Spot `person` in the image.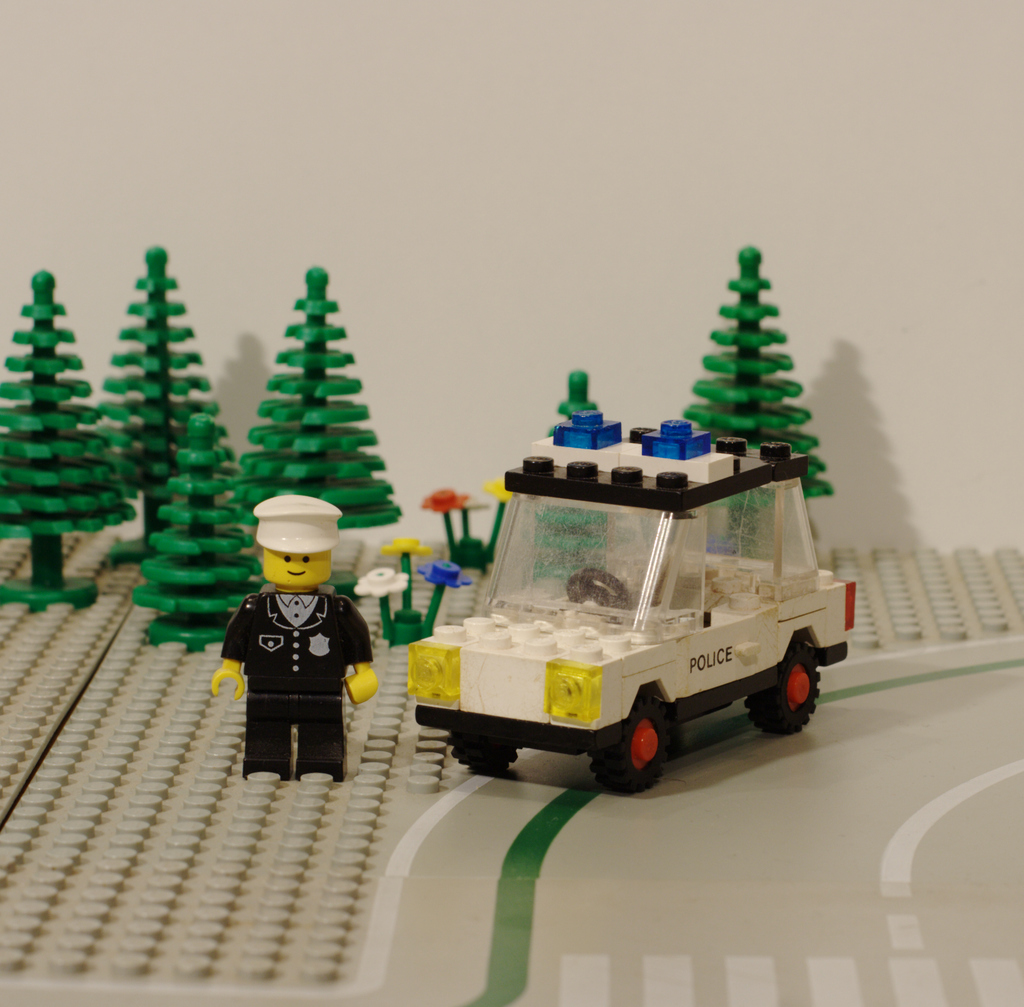
`person` found at <box>209,492,382,782</box>.
